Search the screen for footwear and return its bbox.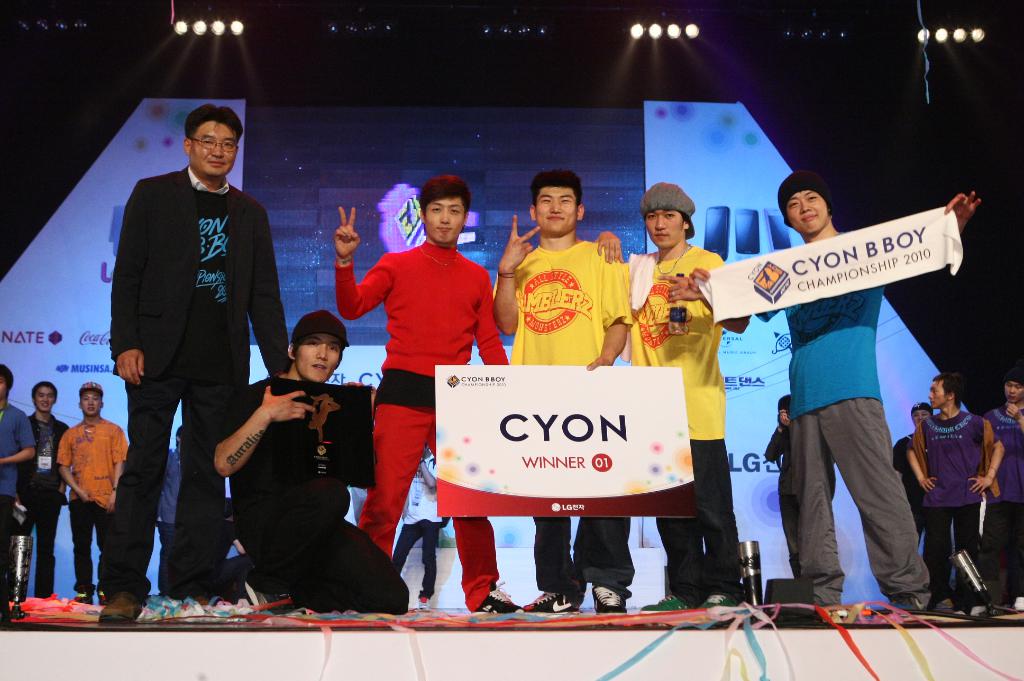
Found: BBox(970, 602, 989, 620).
